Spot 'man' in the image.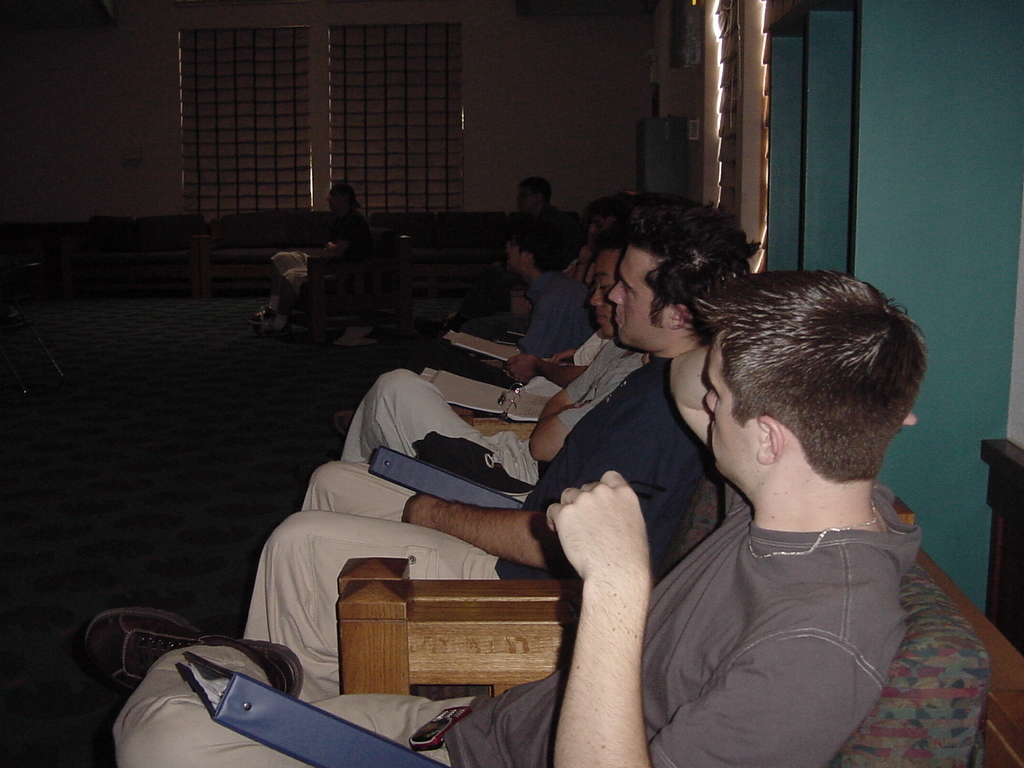
'man' found at bbox(251, 225, 777, 702).
